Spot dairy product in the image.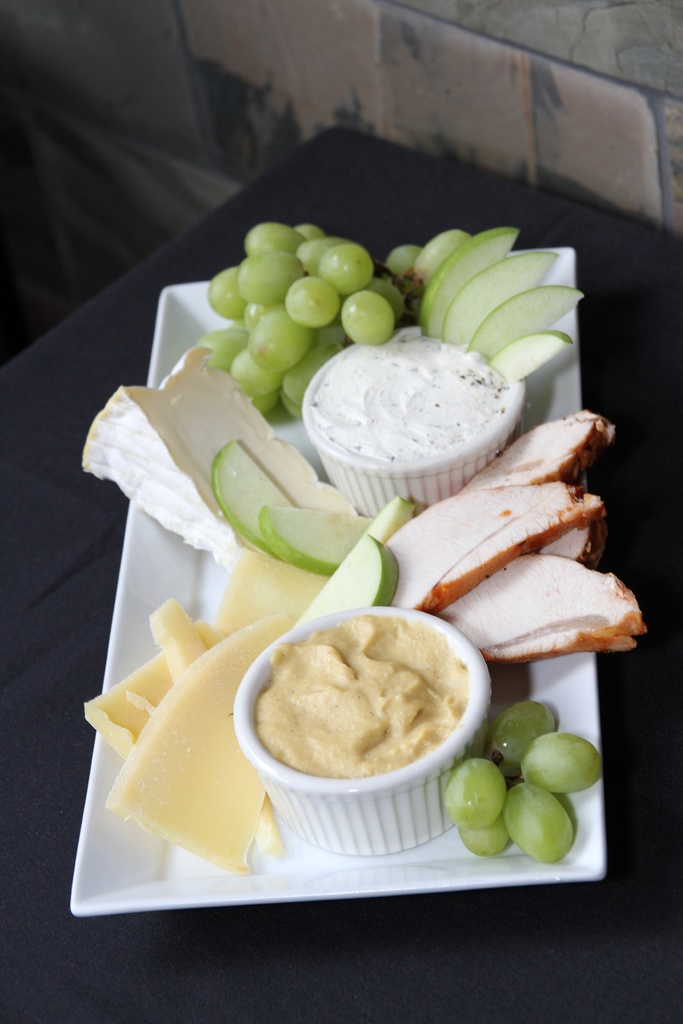
dairy product found at (88,346,297,579).
